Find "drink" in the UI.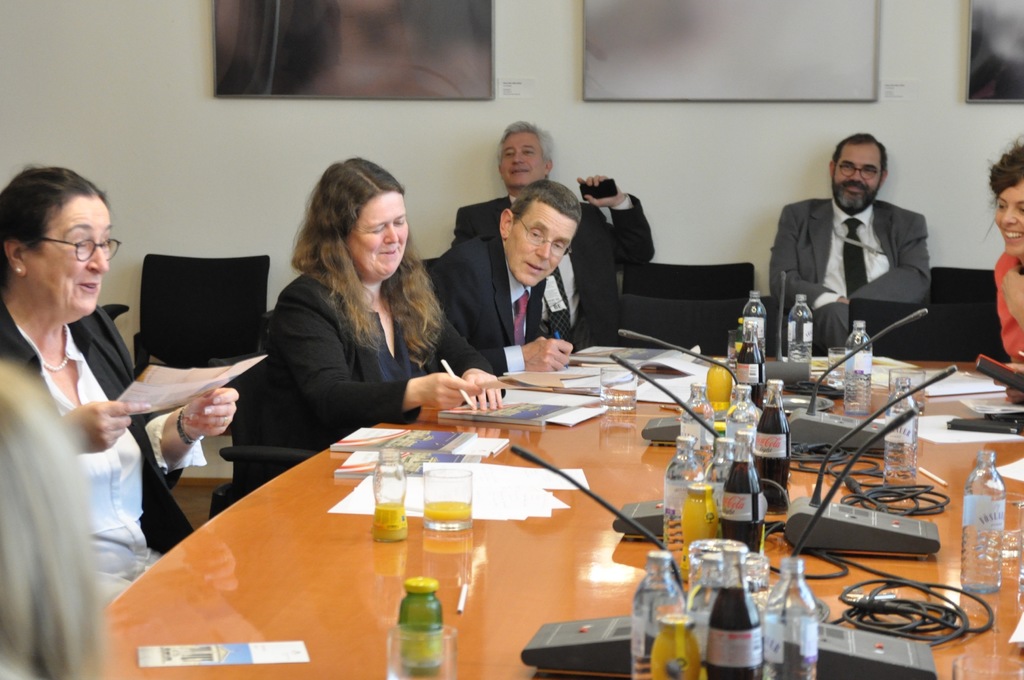
UI element at Rect(632, 550, 686, 679).
